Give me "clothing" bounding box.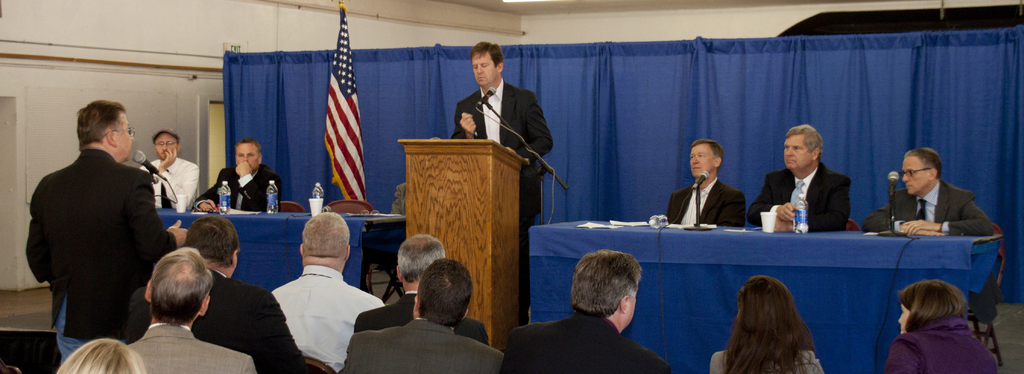
<region>27, 114, 163, 354</region>.
